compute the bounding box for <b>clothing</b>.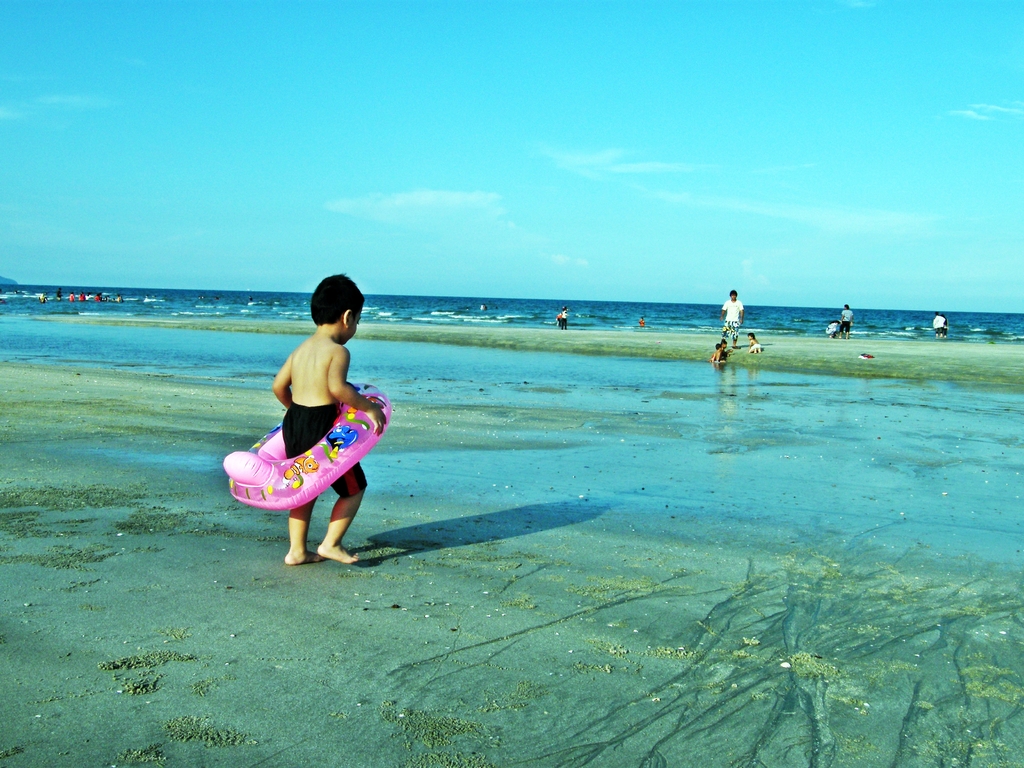
pyautogui.locateOnScreen(55, 291, 65, 300).
